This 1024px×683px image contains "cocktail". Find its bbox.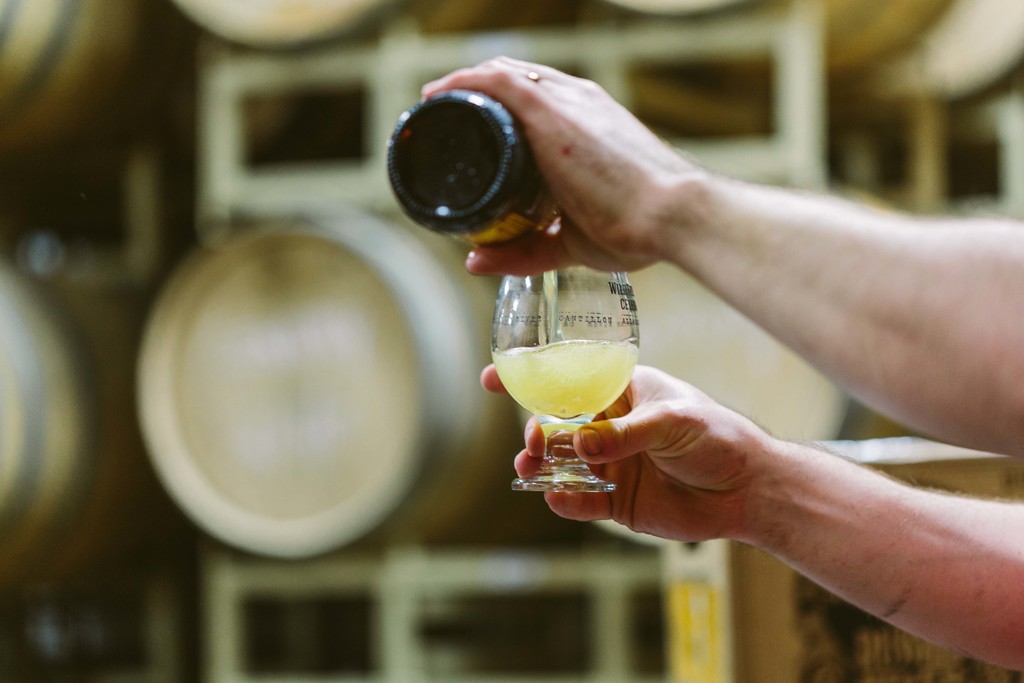
locate(497, 272, 655, 475).
